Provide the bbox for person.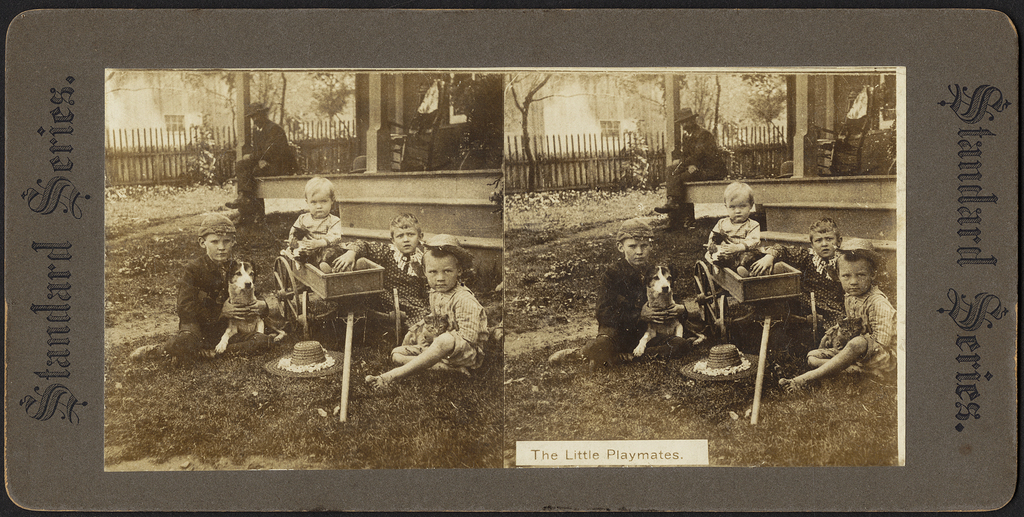
rect(767, 229, 884, 399).
